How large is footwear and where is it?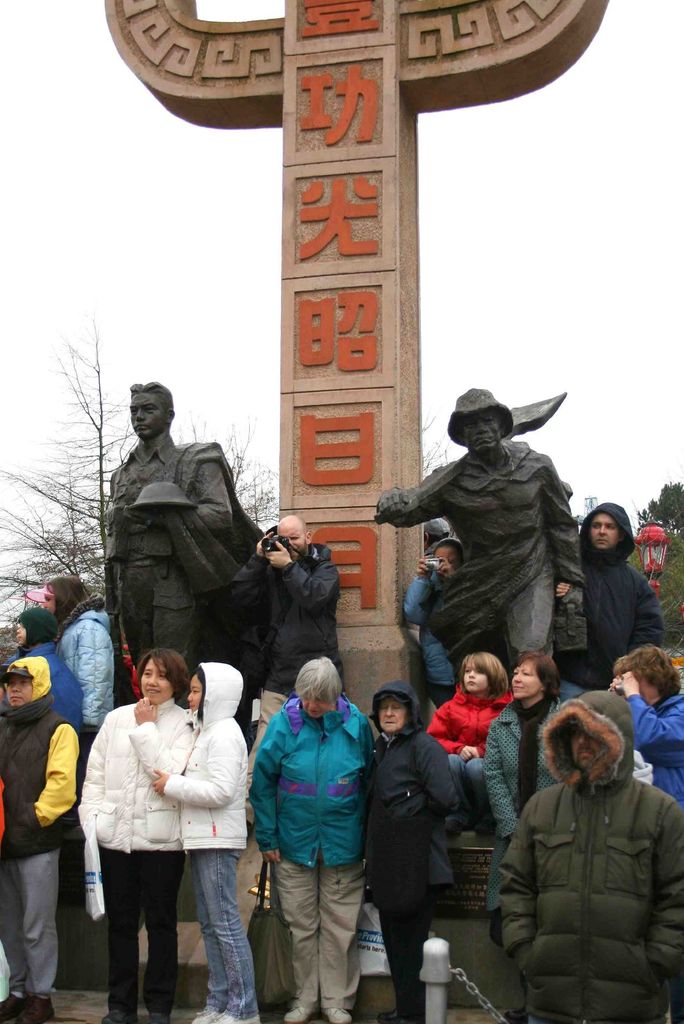
Bounding box: bbox=[281, 1005, 315, 1023].
